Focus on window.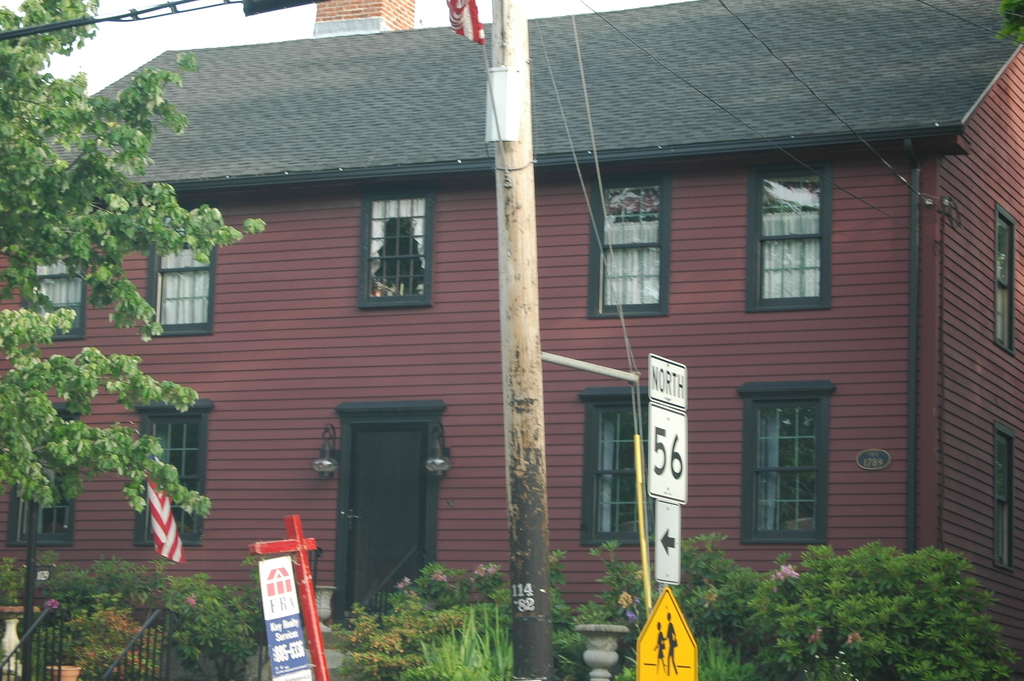
Focused at 141:238:209:339.
